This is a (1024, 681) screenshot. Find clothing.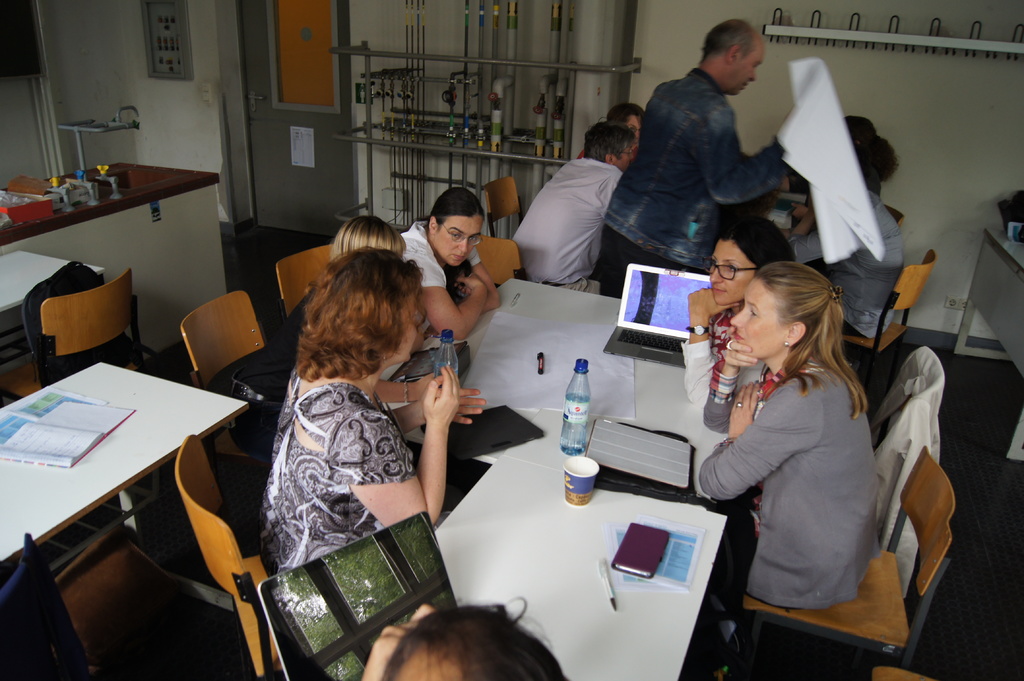
Bounding box: 699:355:879:645.
